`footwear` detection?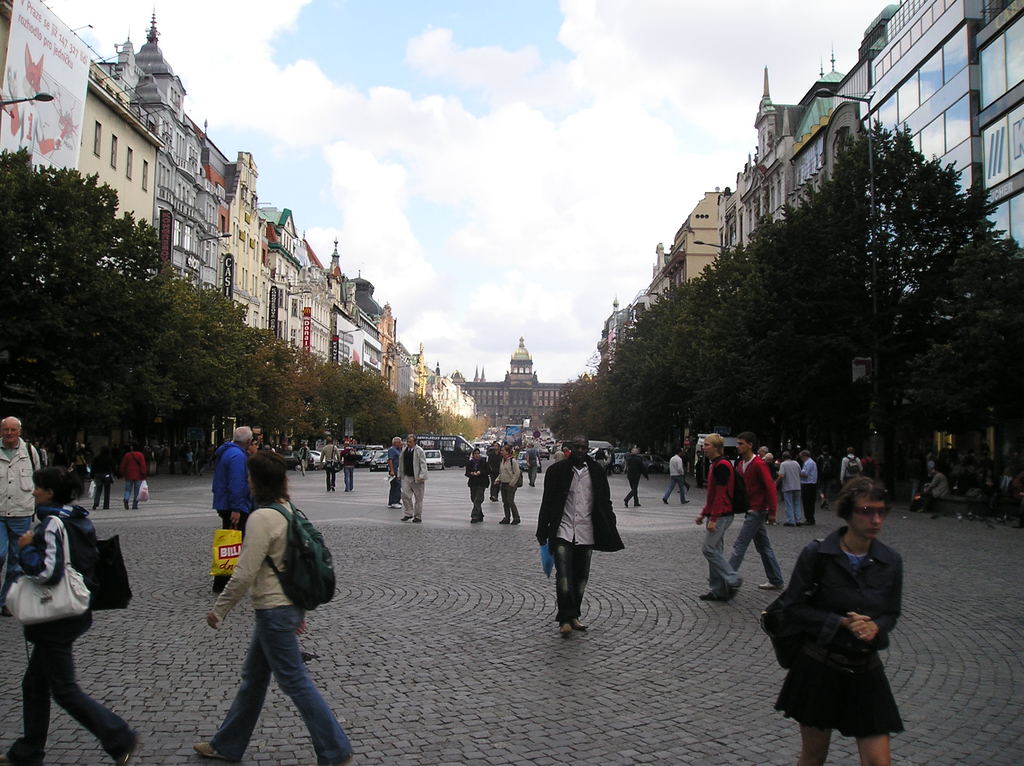
(left=114, top=733, right=139, bottom=765)
